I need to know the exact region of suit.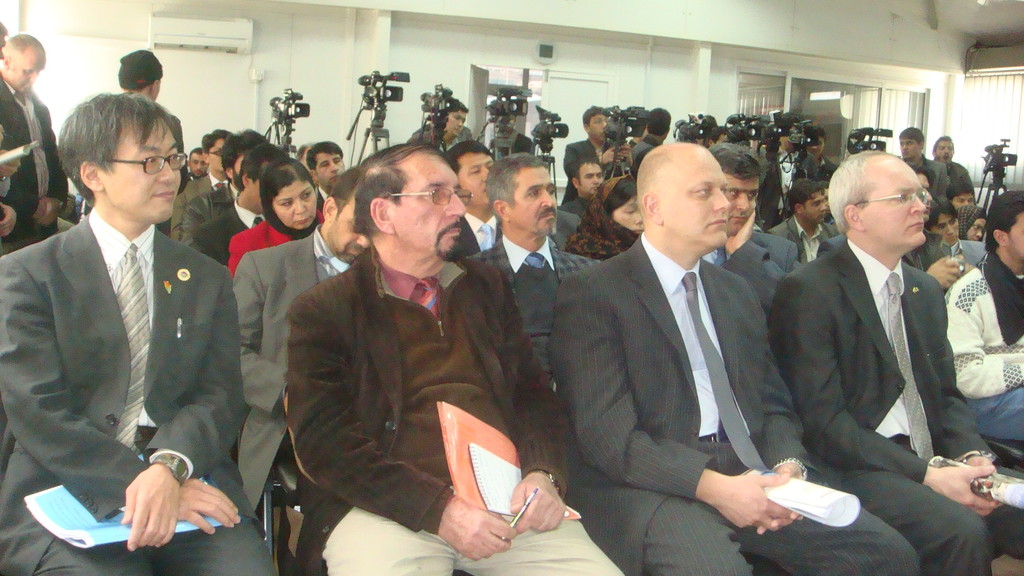
Region: 548:235:918:575.
